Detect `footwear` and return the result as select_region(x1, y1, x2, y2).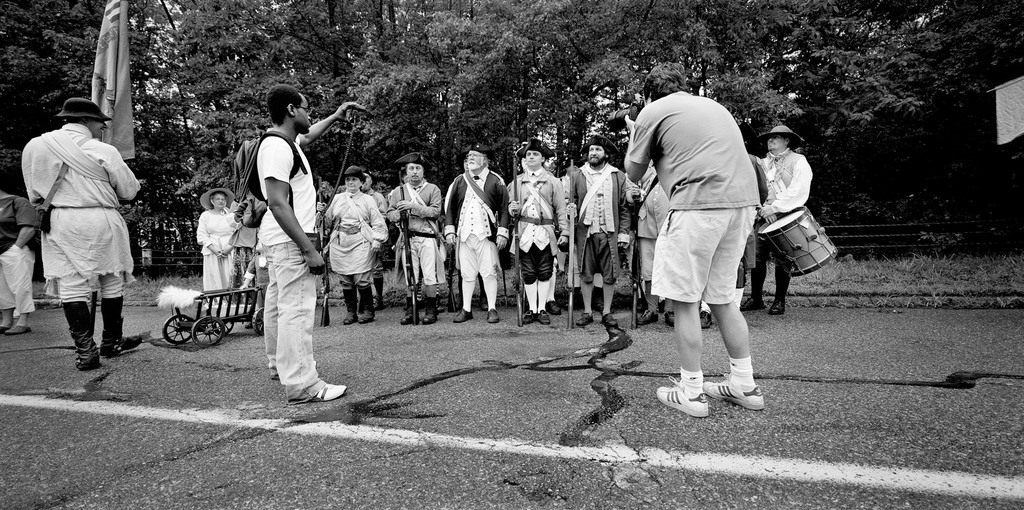
select_region(596, 299, 606, 309).
